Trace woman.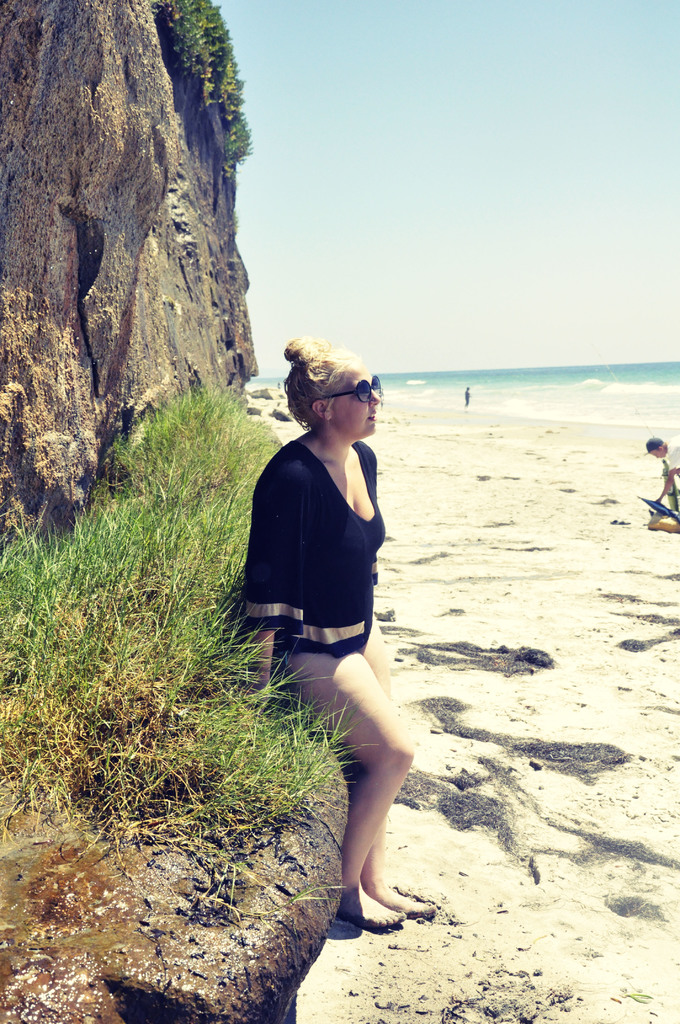
Traced to 237:326:430:948.
